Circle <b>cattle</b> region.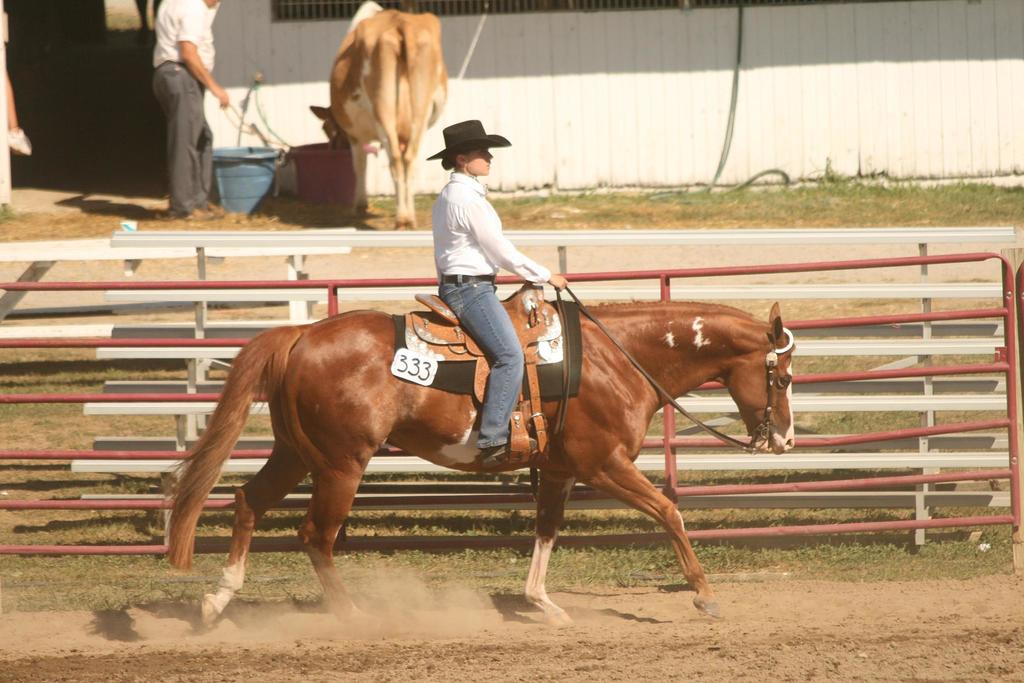
Region: [317,4,457,223].
